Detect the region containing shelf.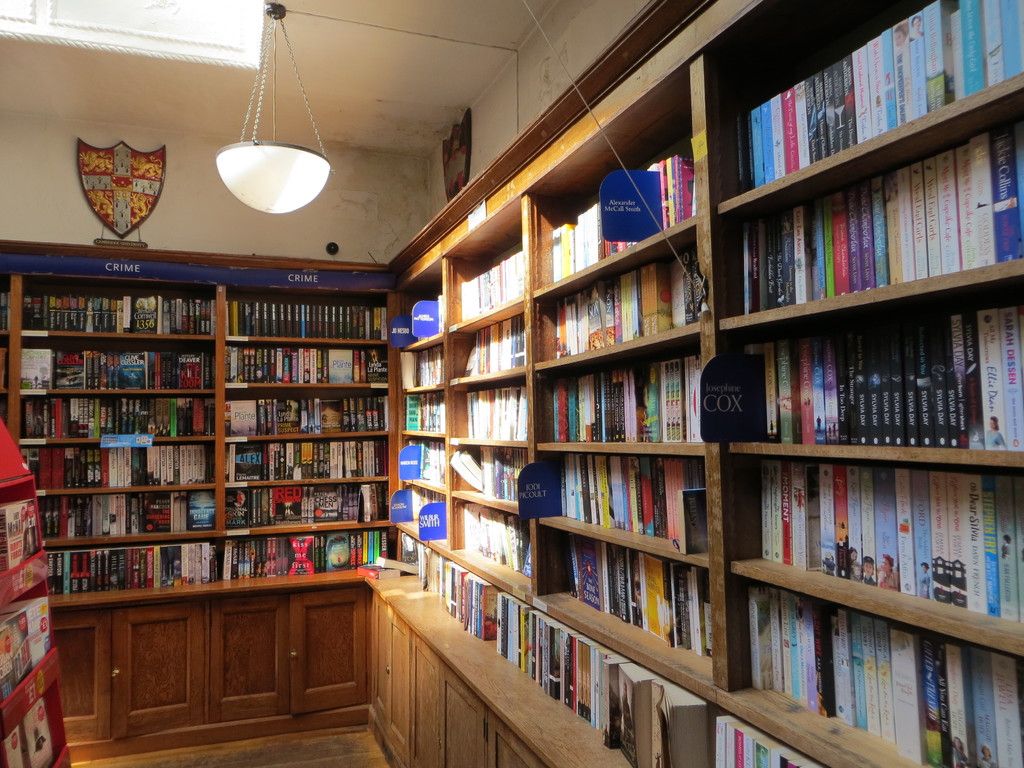
x1=454, y1=243, x2=532, y2=328.
